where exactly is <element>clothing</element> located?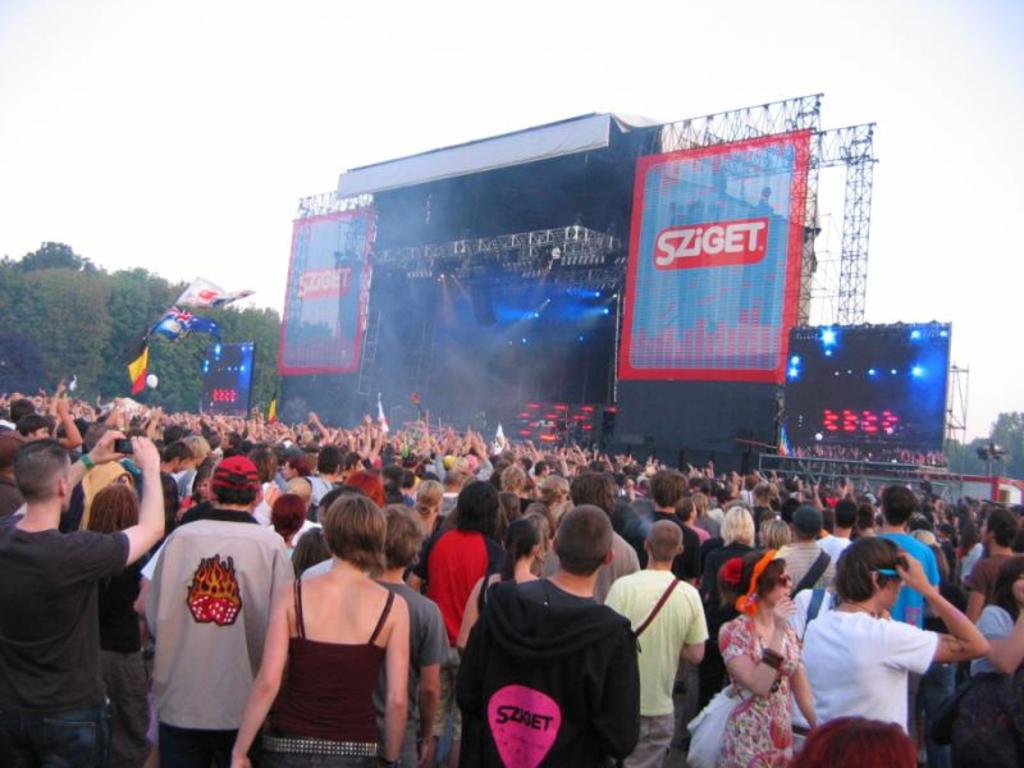
Its bounding box is [left=141, top=494, right=283, bottom=753].
